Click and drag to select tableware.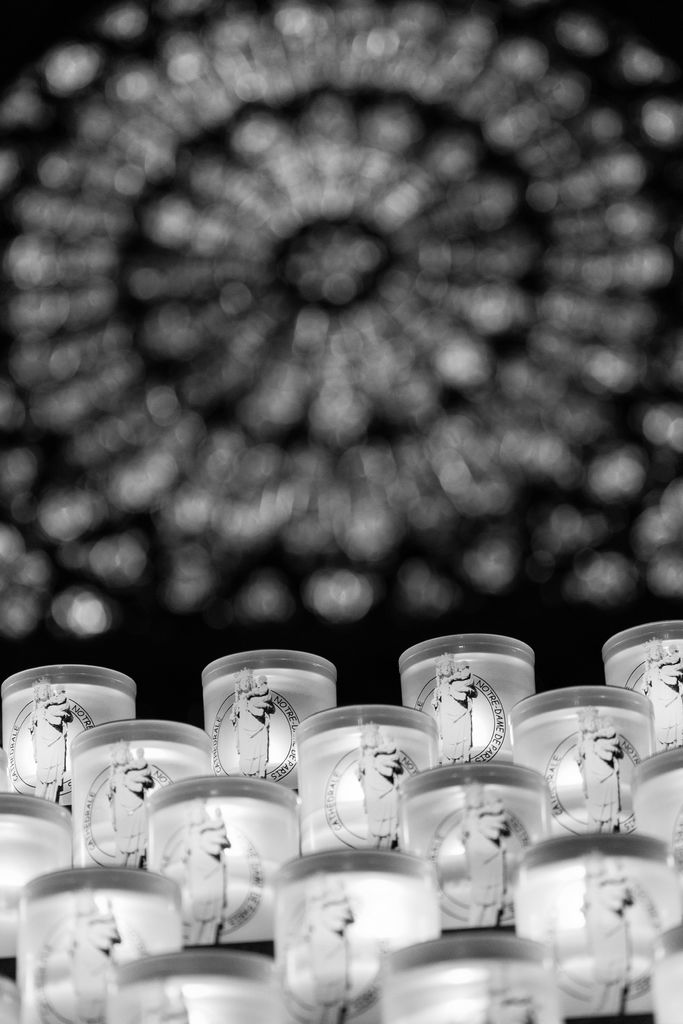
Selection: [x1=407, y1=648, x2=543, y2=764].
